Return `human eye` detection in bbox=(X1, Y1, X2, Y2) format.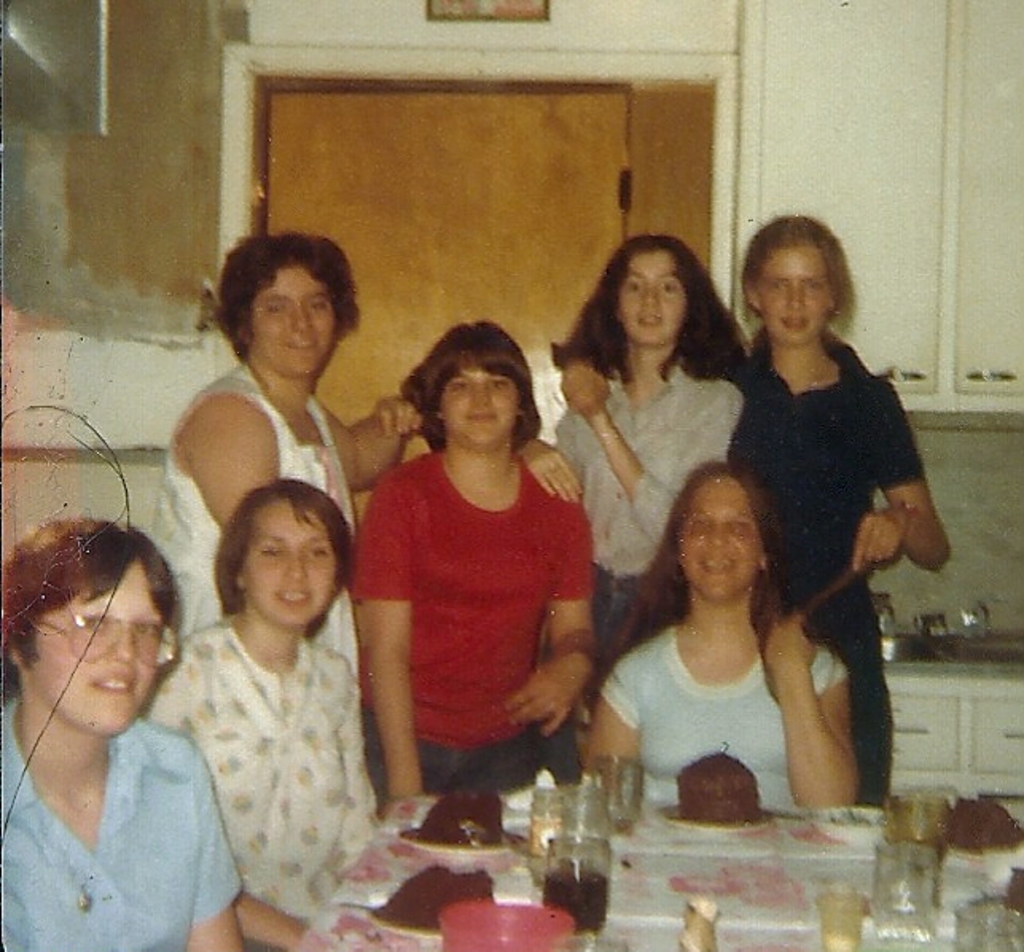
bbox=(489, 377, 510, 392).
